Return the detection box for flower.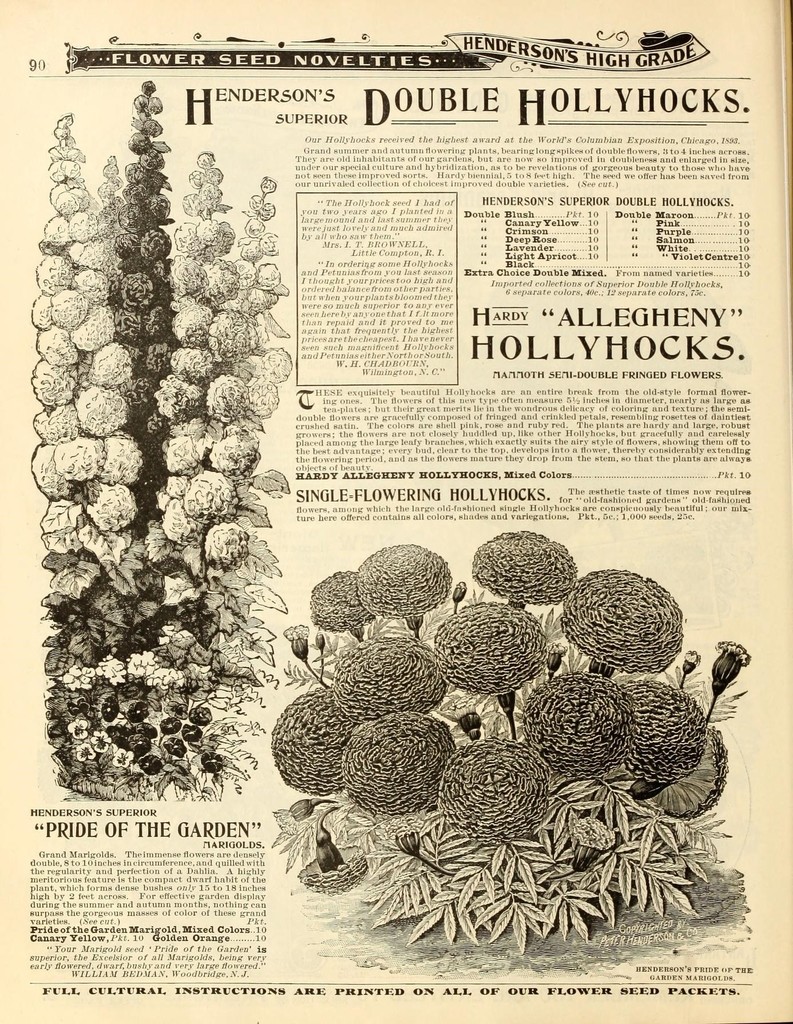
439,597,553,695.
